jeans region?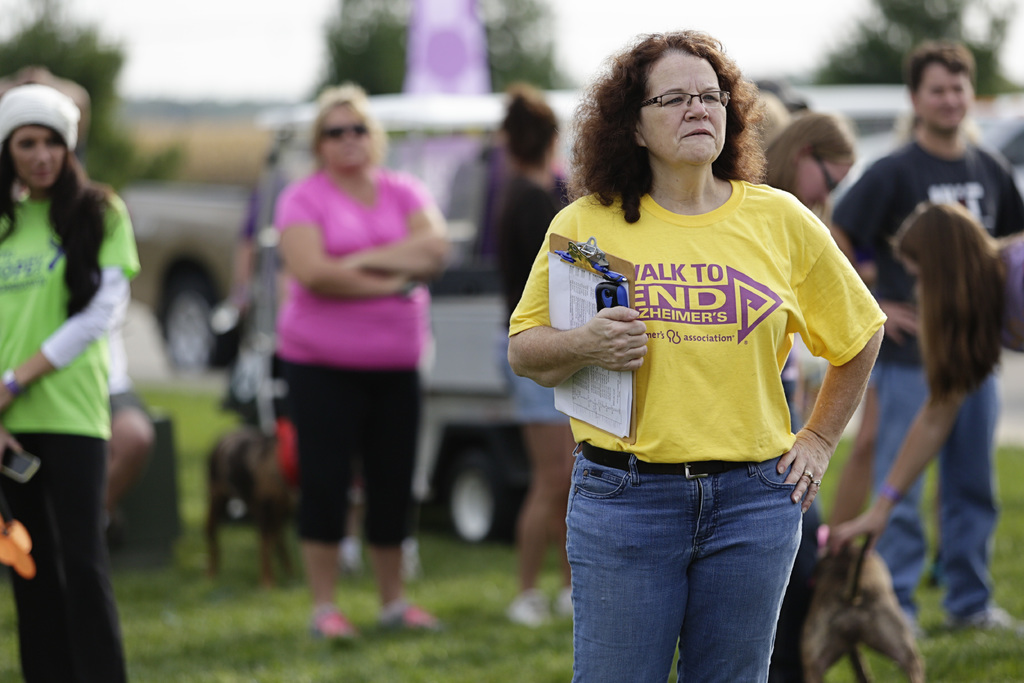
select_region(500, 325, 564, 422)
